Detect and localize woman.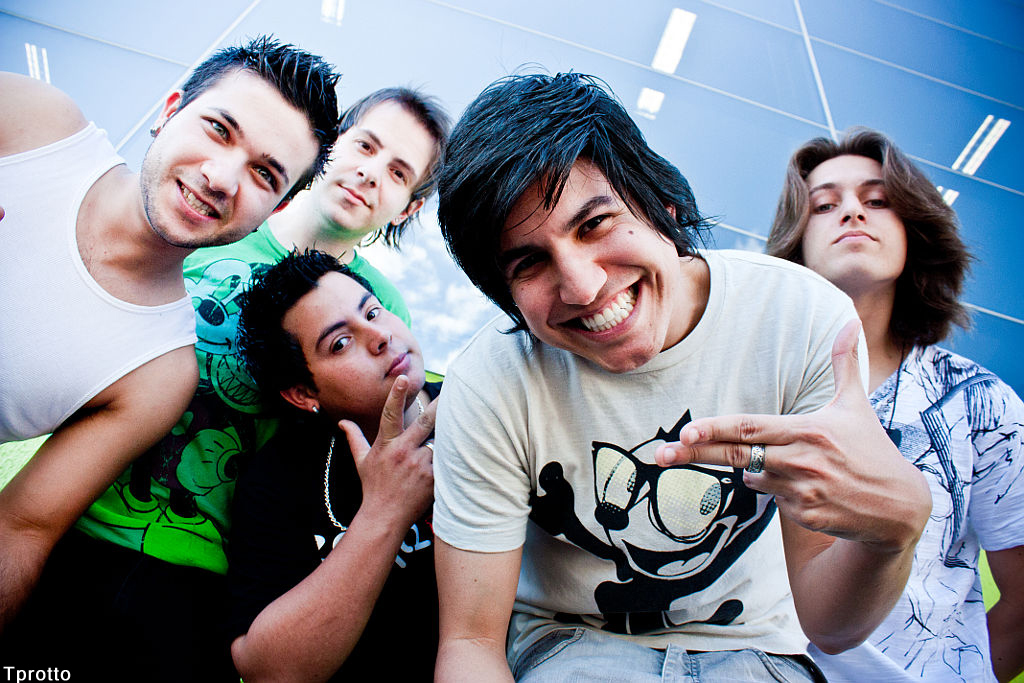
Localized at (749, 130, 1023, 682).
